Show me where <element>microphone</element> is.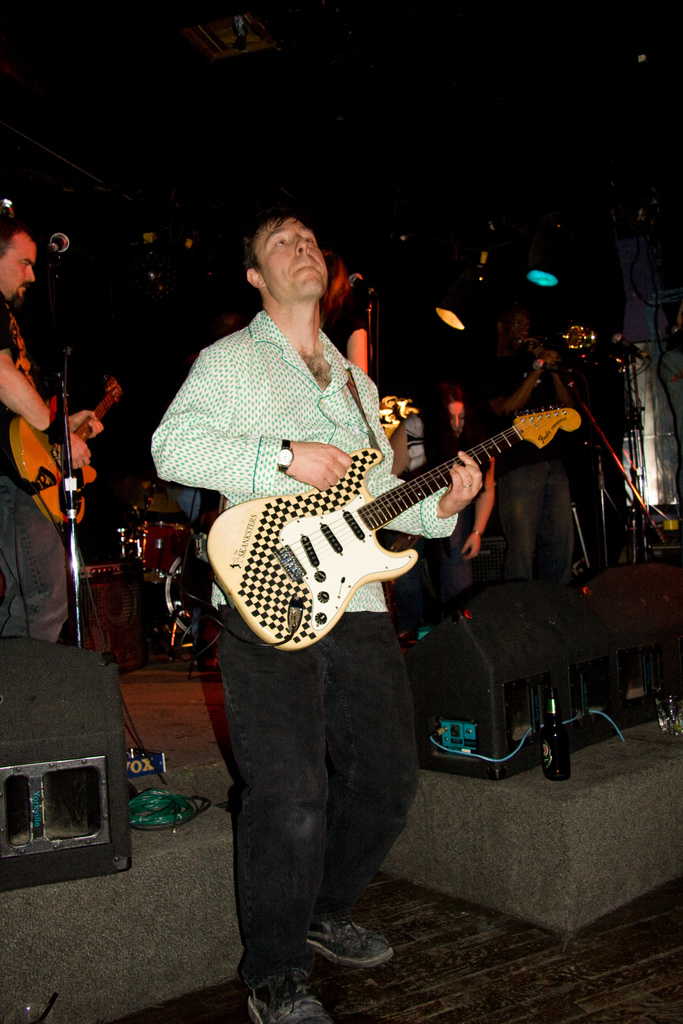
<element>microphone</element> is at box=[36, 233, 71, 261].
